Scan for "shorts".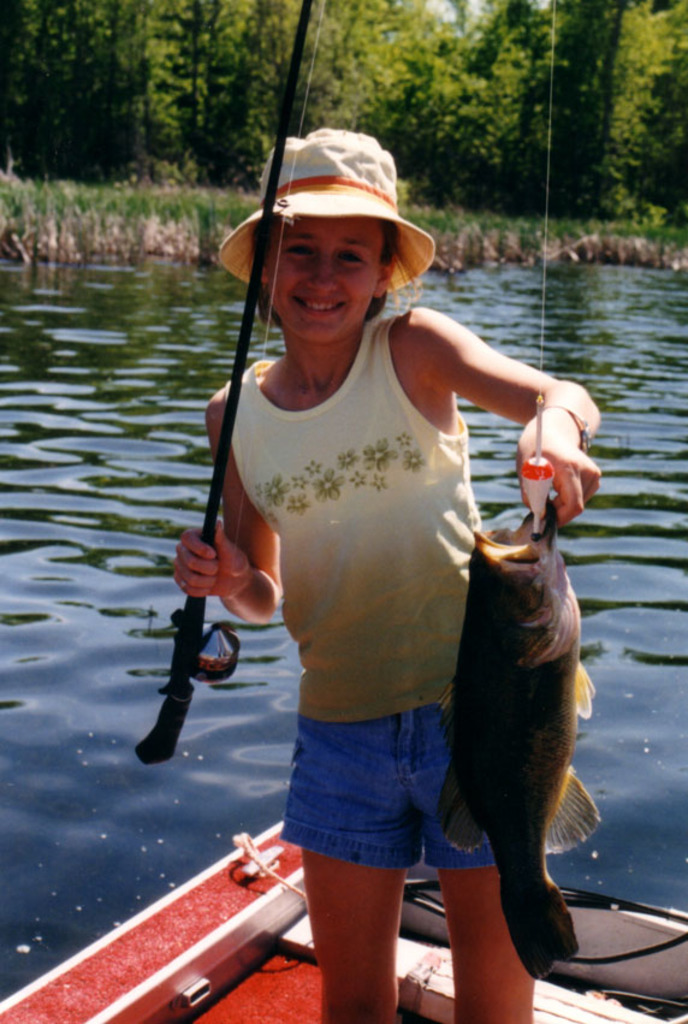
Scan result: (289, 714, 461, 871).
